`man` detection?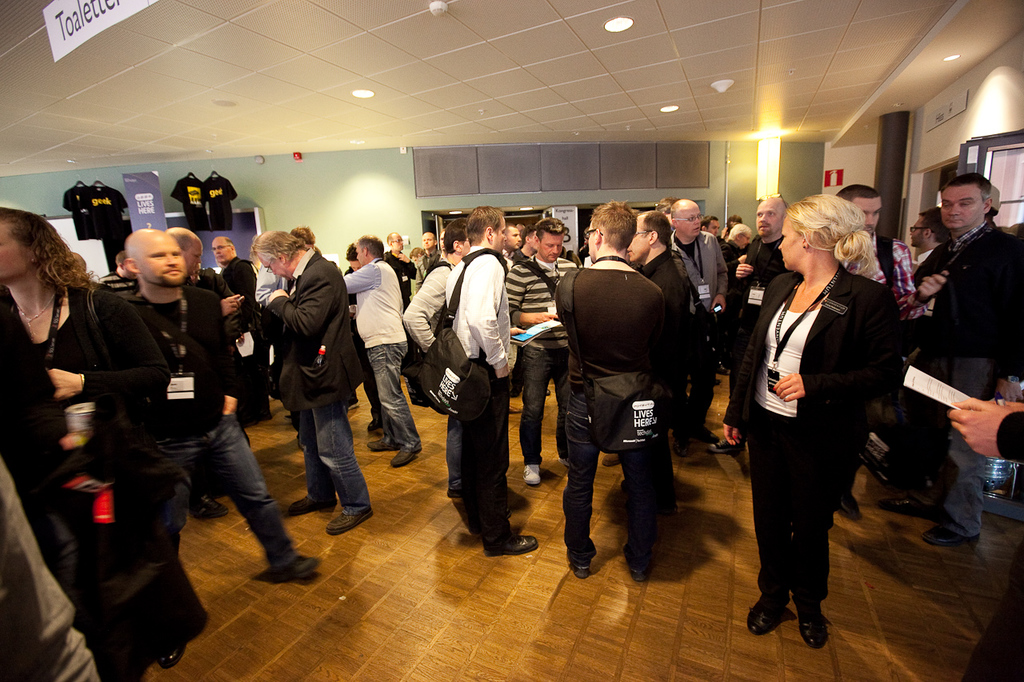
region(945, 399, 1023, 681)
